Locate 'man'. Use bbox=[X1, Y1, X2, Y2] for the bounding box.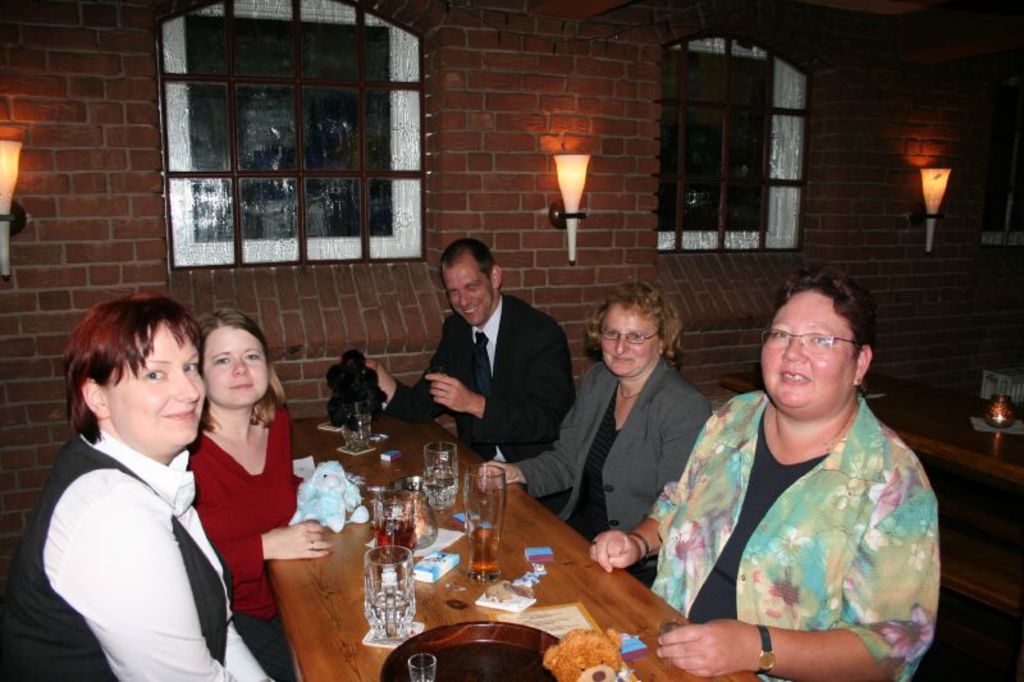
bbox=[389, 246, 598, 480].
